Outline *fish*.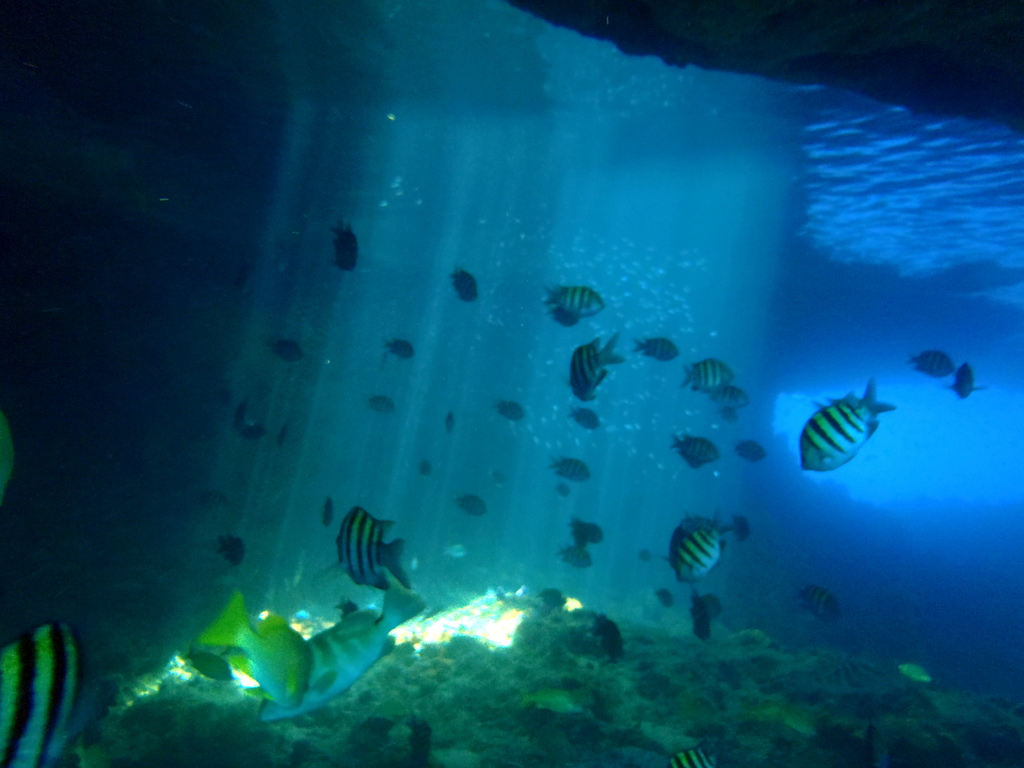
Outline: x1=636, y1=332, x2=678, y2=362.
